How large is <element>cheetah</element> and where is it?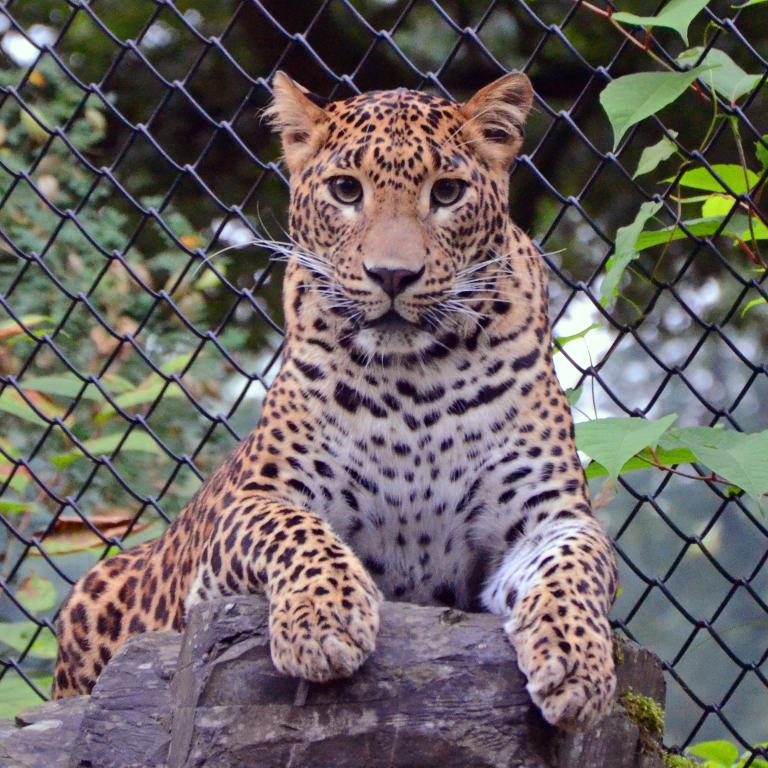
Bounding box: pyautogui.locateOnScreen(52, 65, 619, 735).
